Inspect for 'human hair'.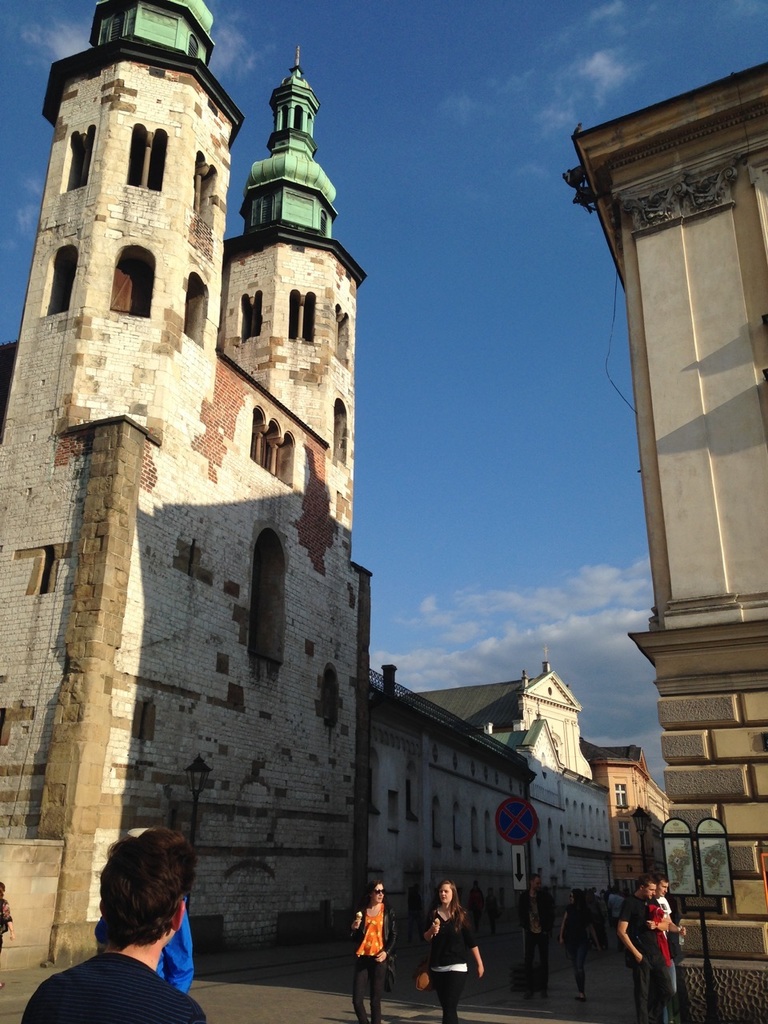
Inspection: [437,882,470,929].
